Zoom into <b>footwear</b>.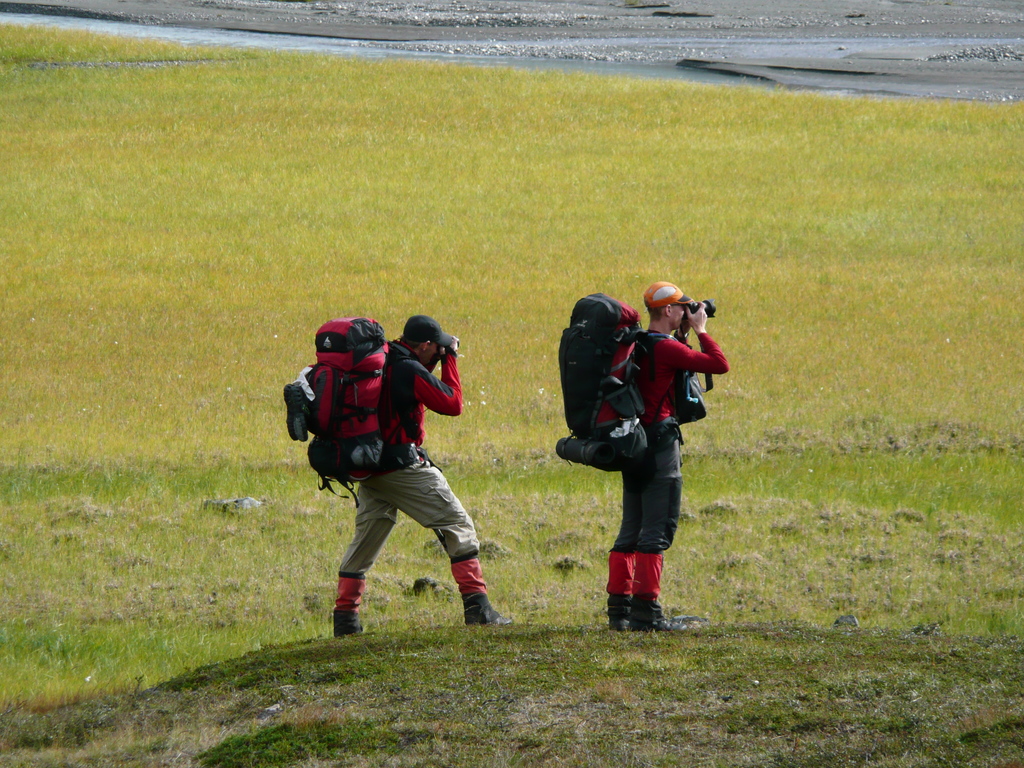
Zoom target: [x1=335, y1=569, x2=378, y2=642].
